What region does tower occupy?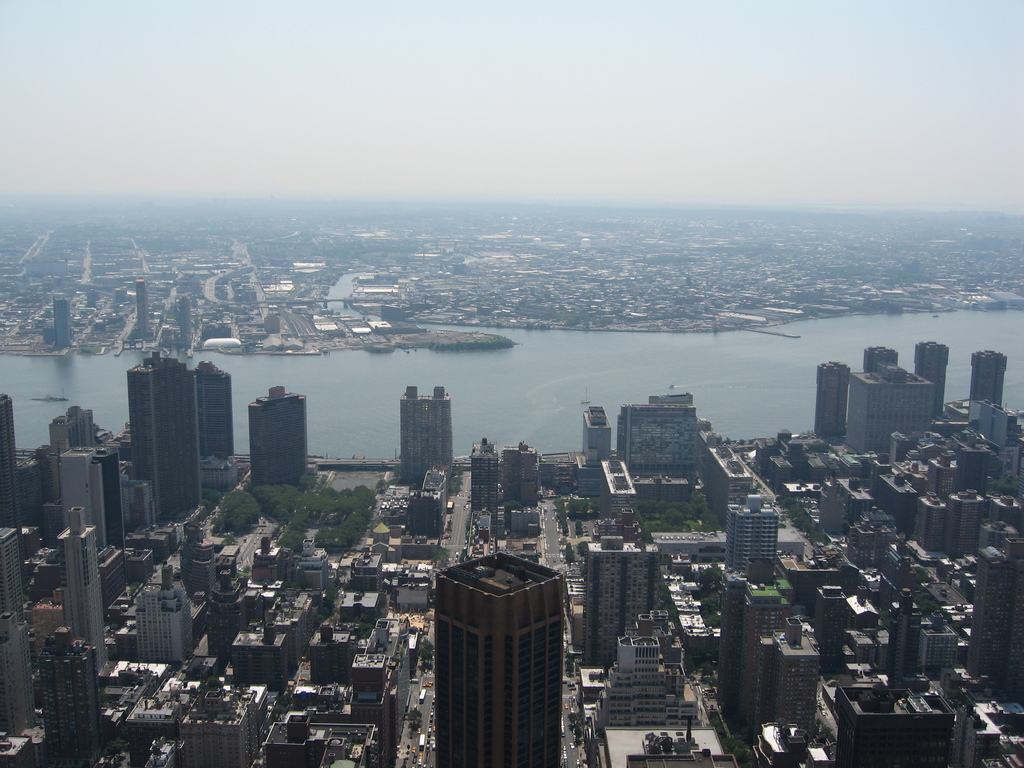
bbox=[429, 546, 561, 767].
